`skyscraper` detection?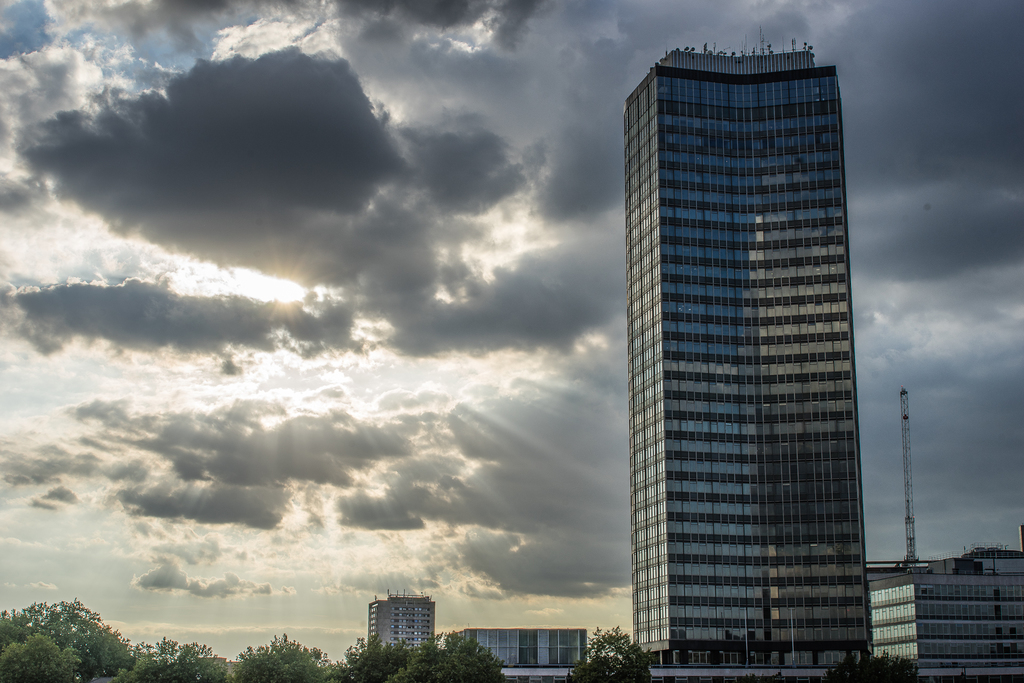
box(367, 596, 438, 656)
